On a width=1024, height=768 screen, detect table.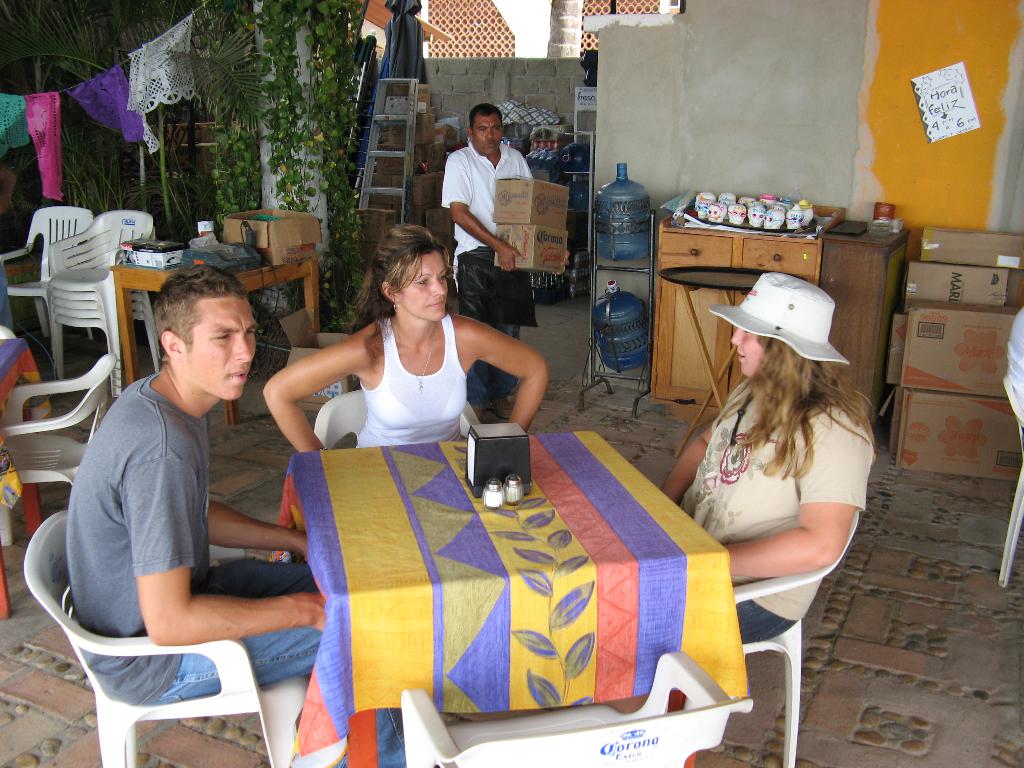
detection(108, 260, 320, 424).
